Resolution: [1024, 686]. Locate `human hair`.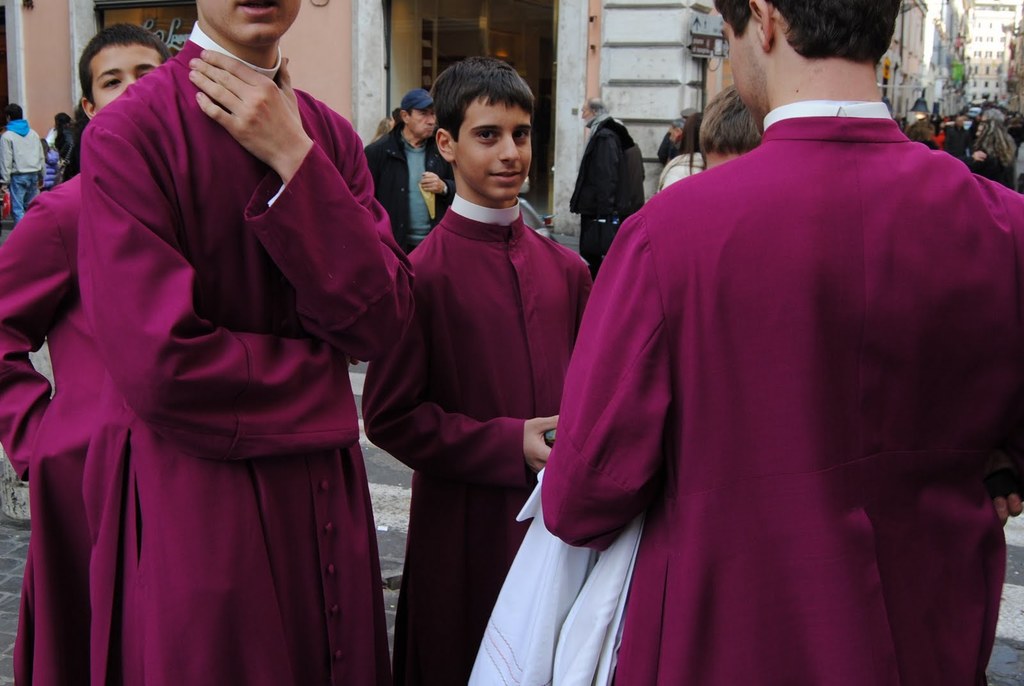
75/22/168/108.
